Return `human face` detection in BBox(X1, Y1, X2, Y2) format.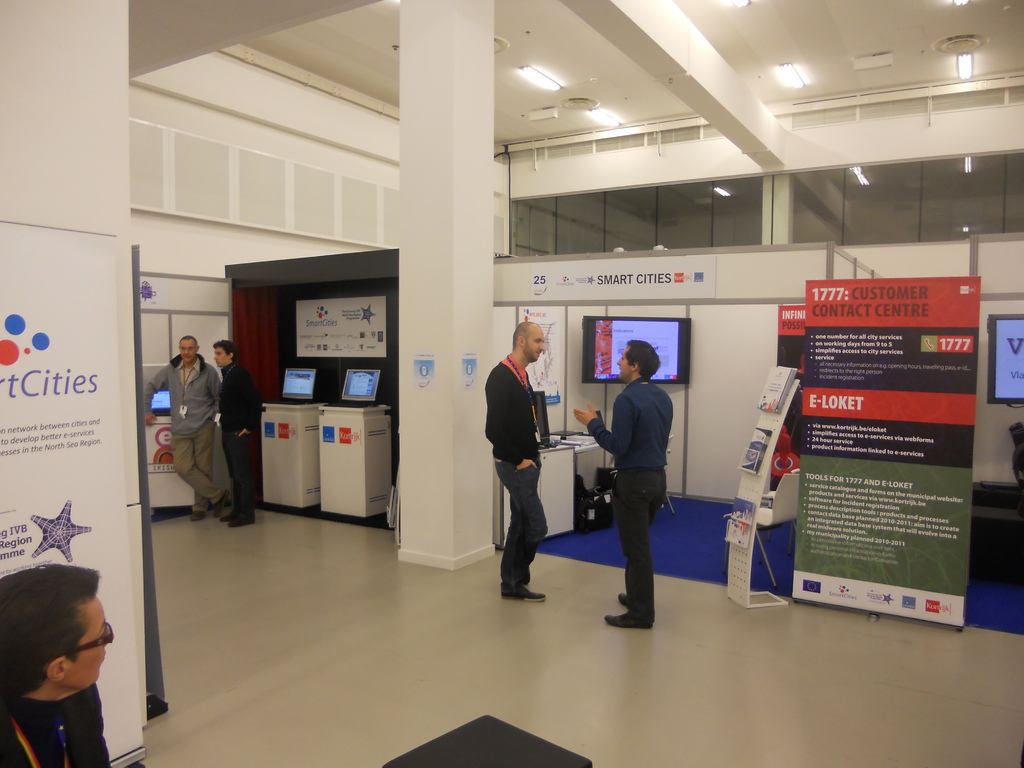
BBox(181, 340, 195, 362).
